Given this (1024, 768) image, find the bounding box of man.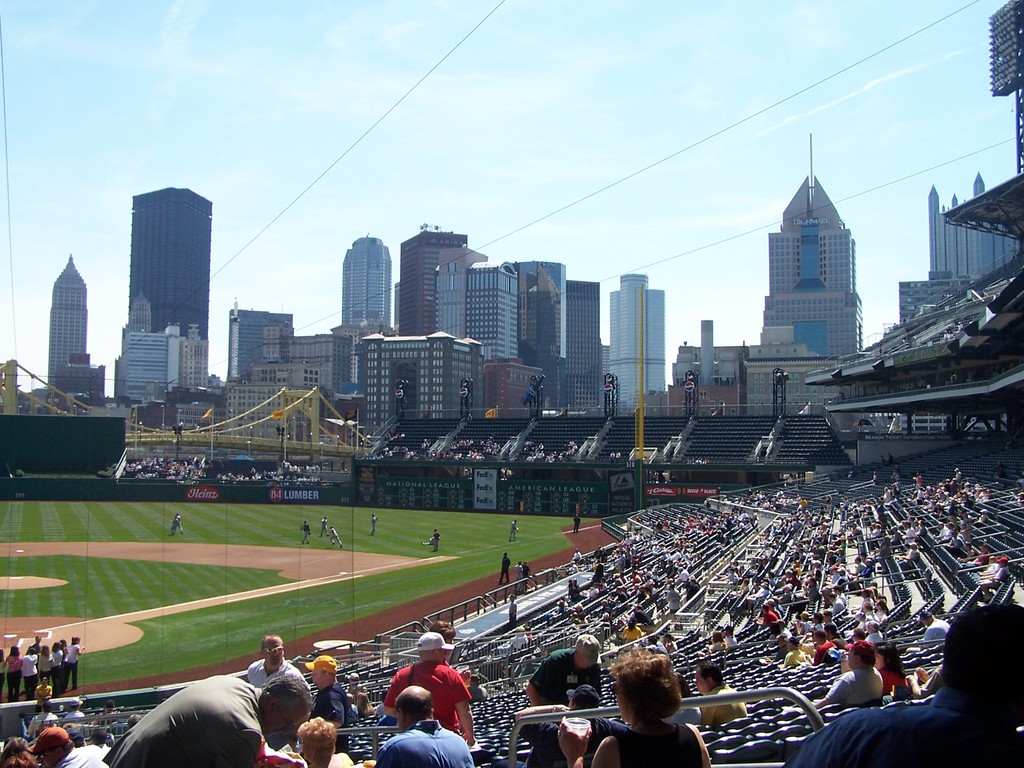
rect(63, 698, 84, 720).
